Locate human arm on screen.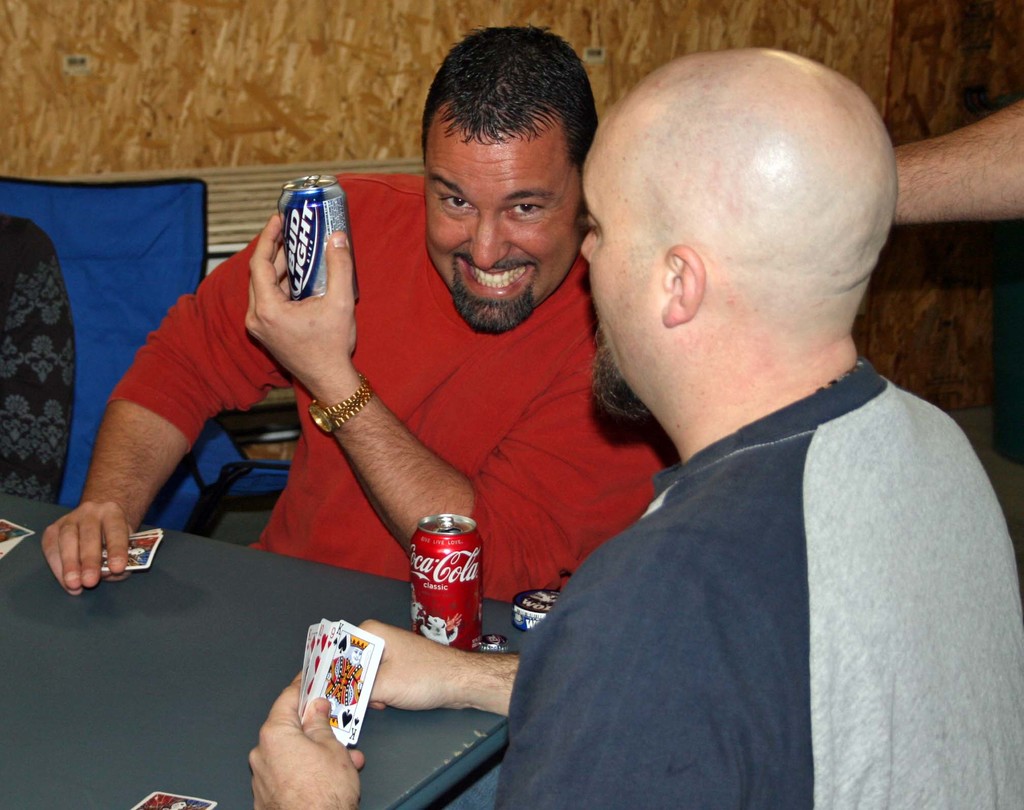
On screen at x1=237 y1=196 x2=678 y2=616.
